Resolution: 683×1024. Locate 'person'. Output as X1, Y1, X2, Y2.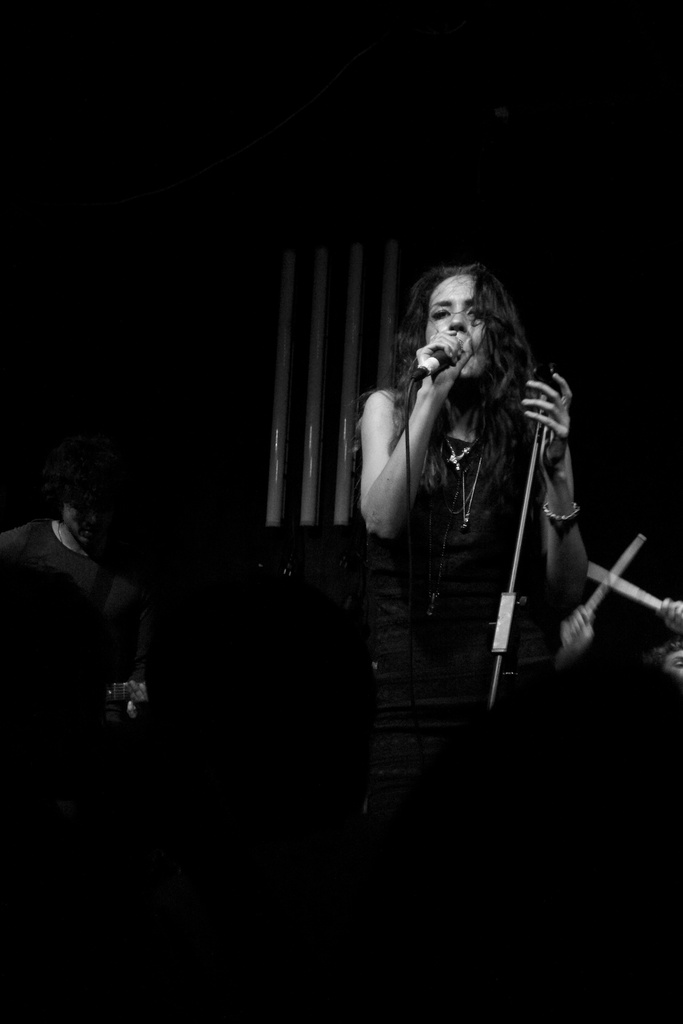
0, 451, 154, 724.
